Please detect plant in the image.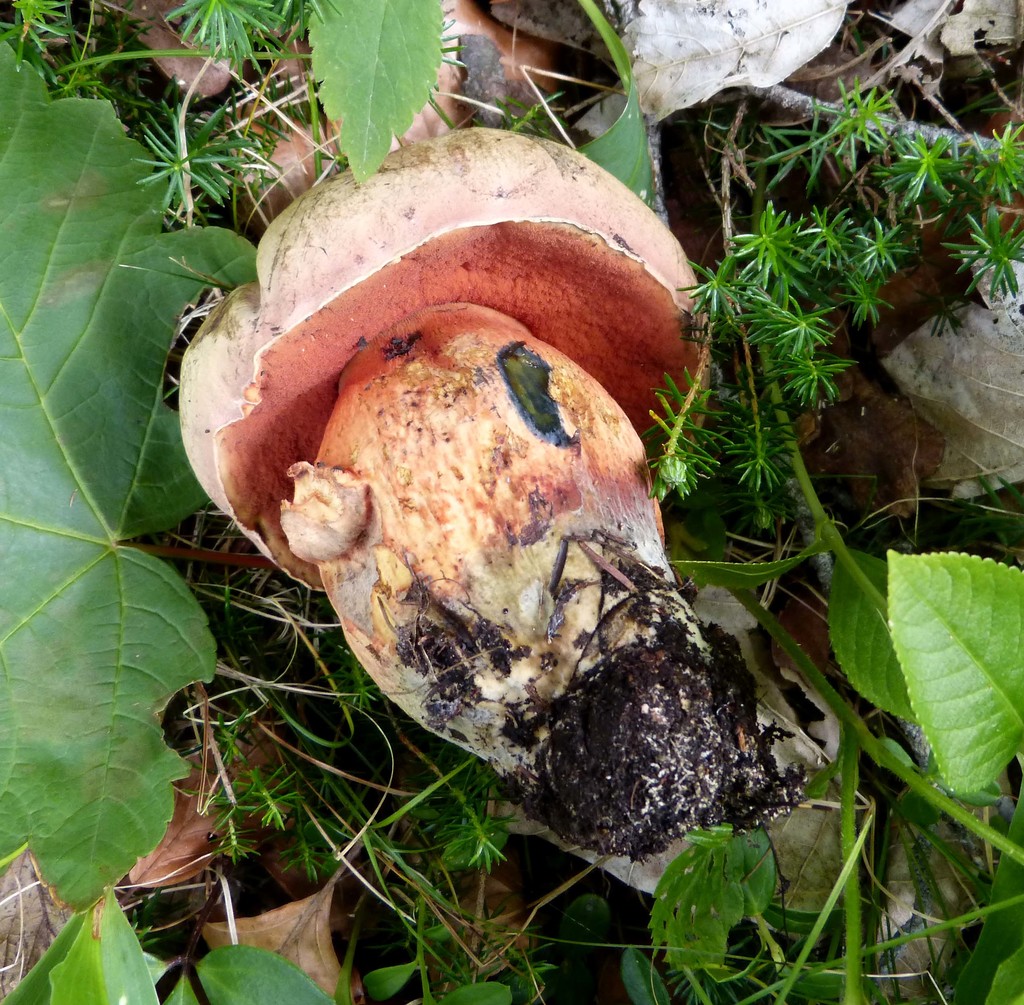
BBox(265, 791, 373, 911).
